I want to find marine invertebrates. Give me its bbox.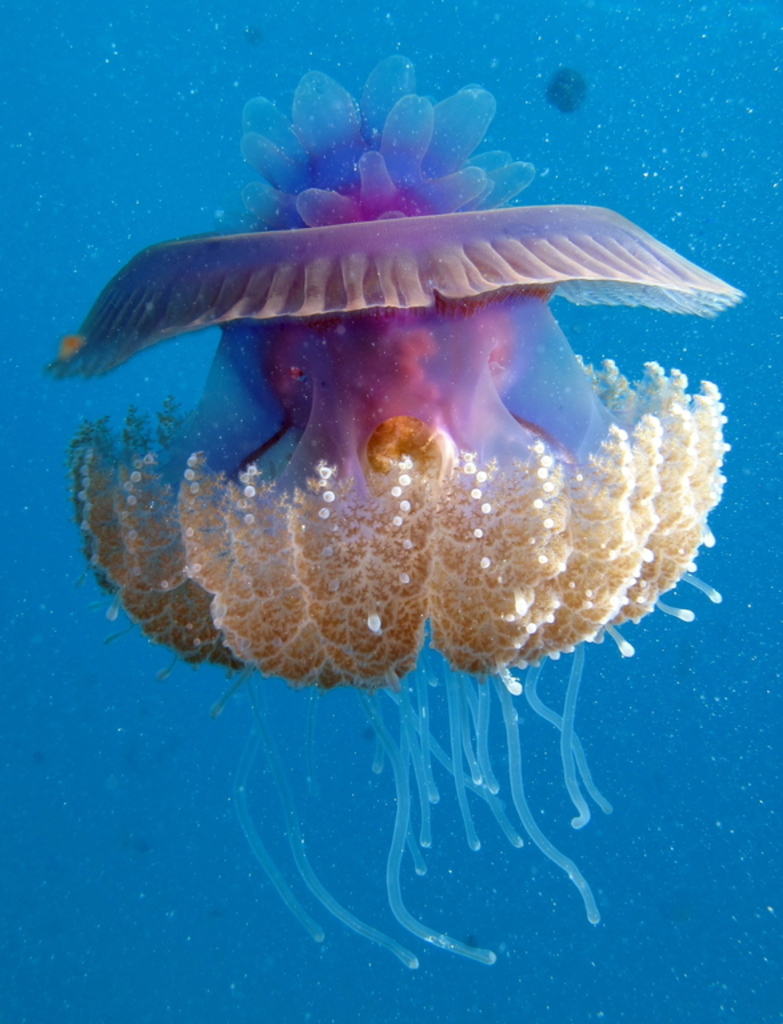
[x1=52, y1=48, x2=750, y2=965].
